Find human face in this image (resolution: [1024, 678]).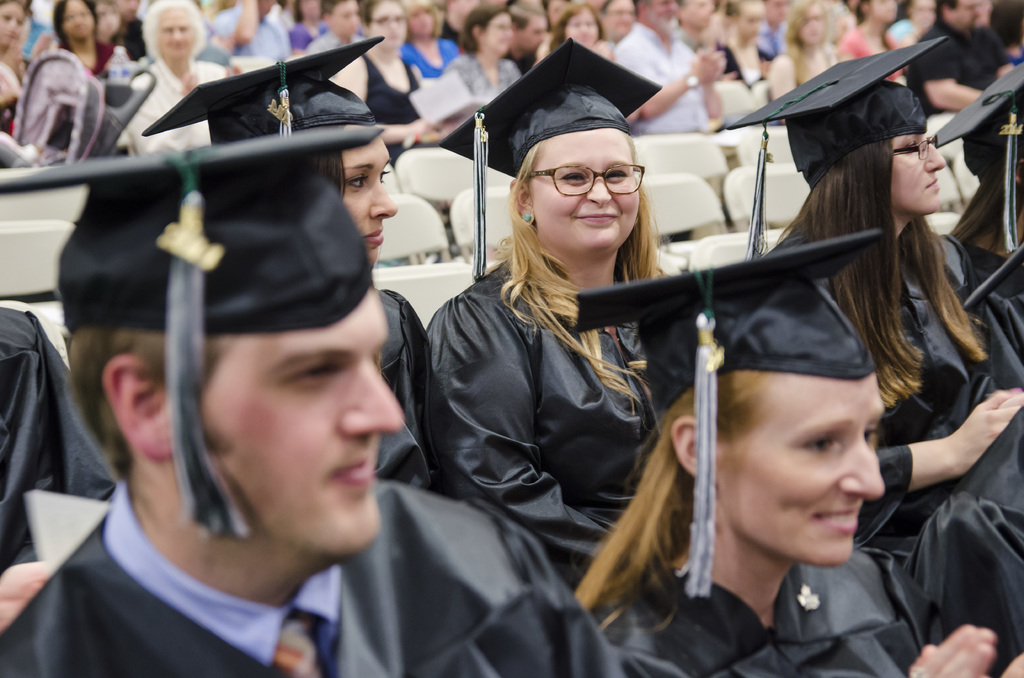
bbox=[63, 0, 97, 37].
